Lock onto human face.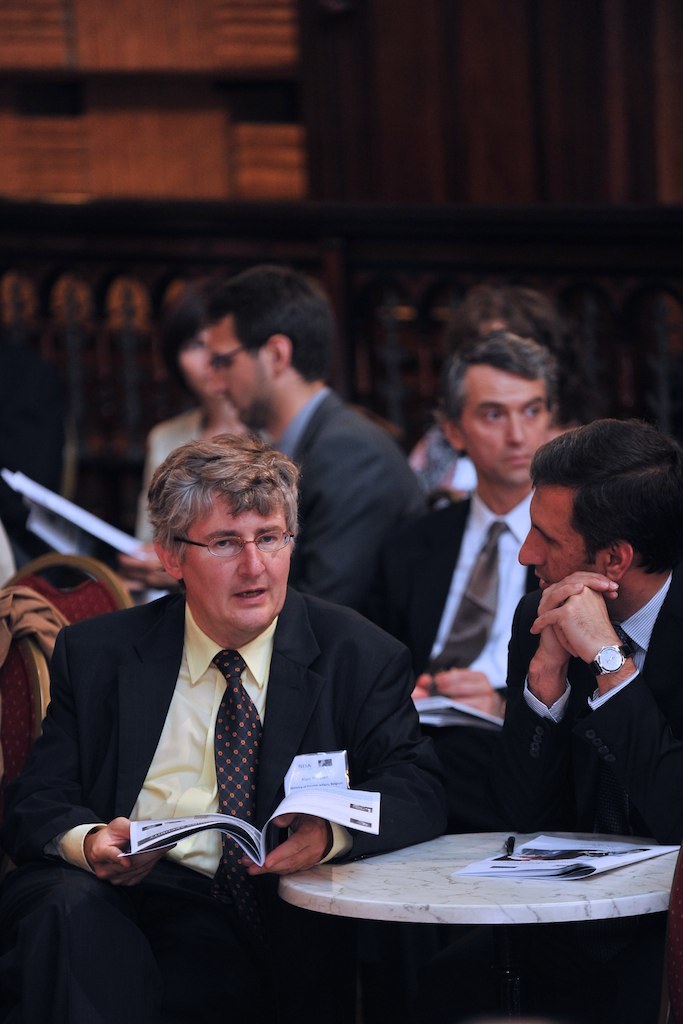
Locked: crop(461, 359, 550, 485).
